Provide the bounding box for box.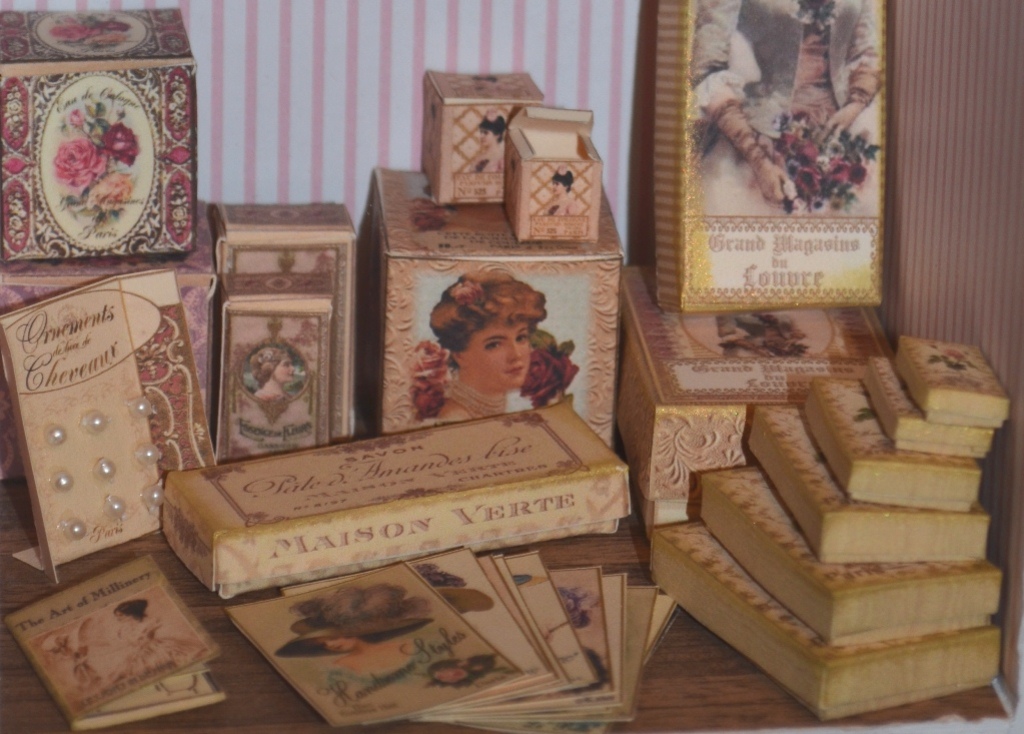
0:5:203:268.
